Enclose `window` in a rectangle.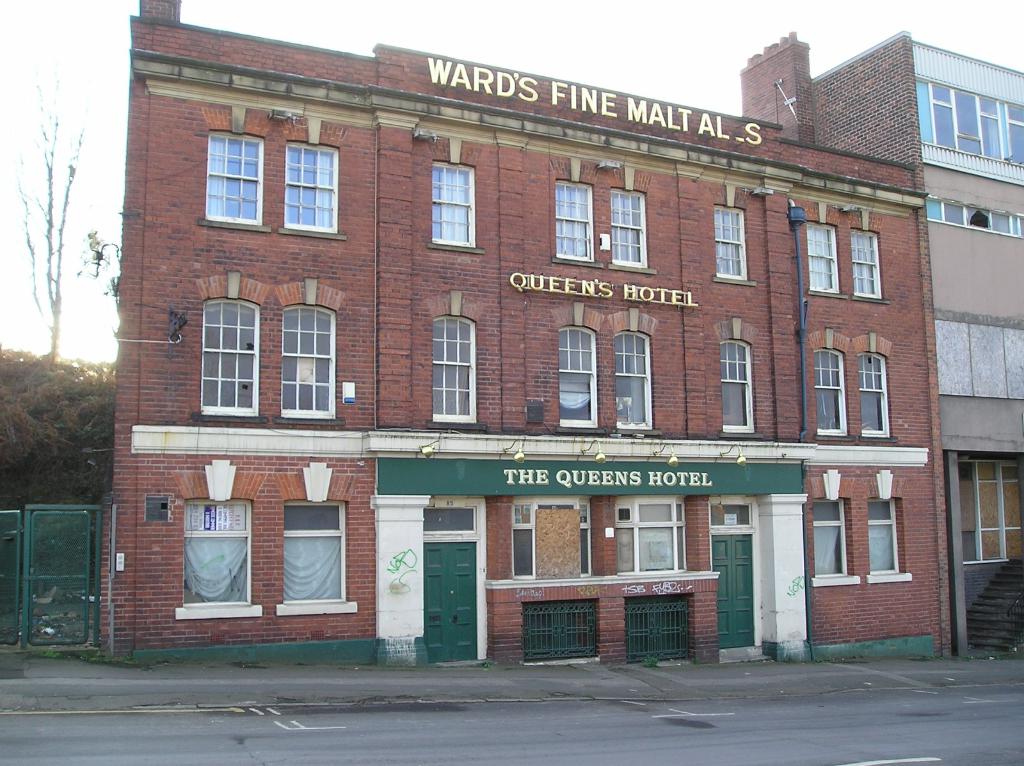
locate(283, 143, 338, 238).
